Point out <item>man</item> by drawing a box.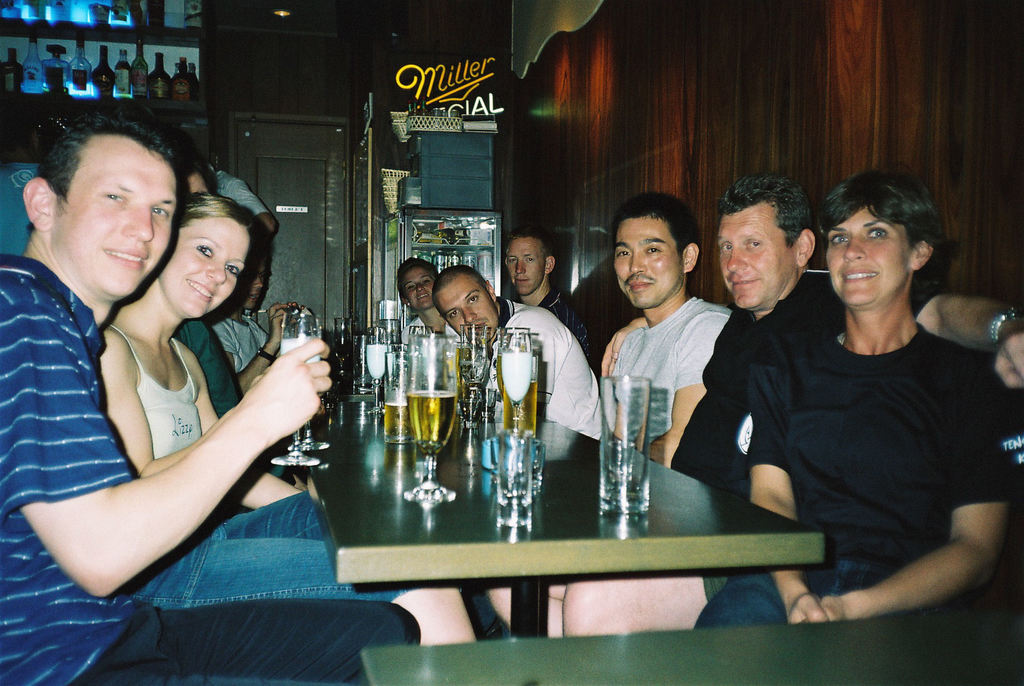
bbox=[0, 108, 420, 684].
